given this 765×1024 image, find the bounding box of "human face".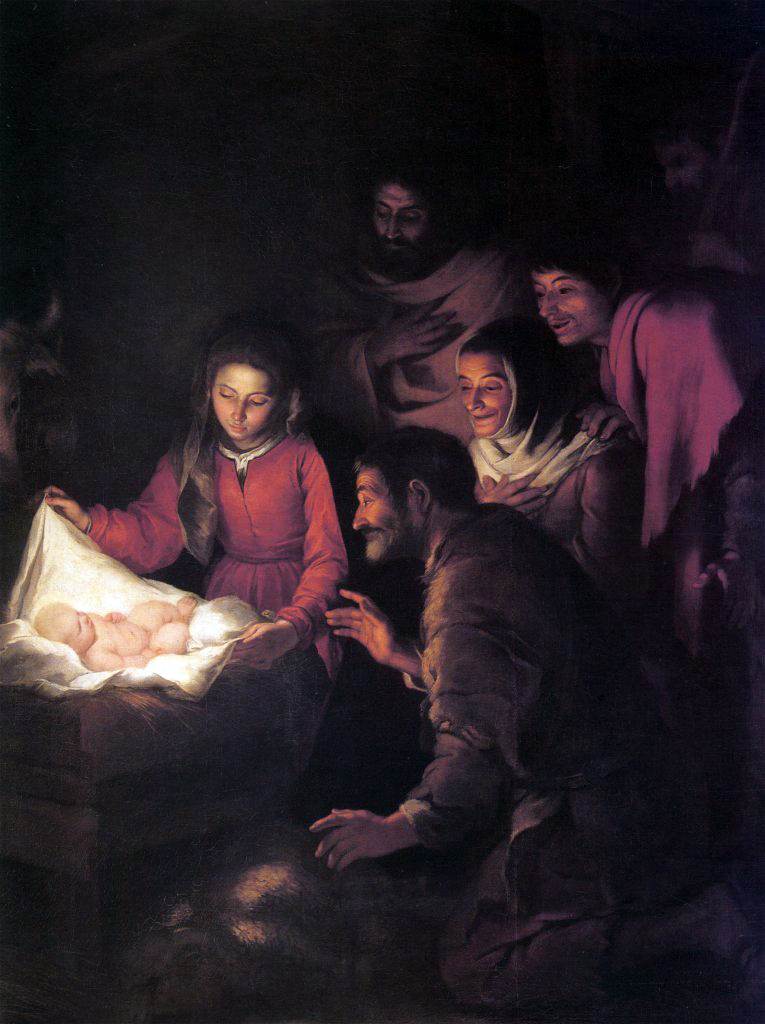
(351, 469, 429, 578).
